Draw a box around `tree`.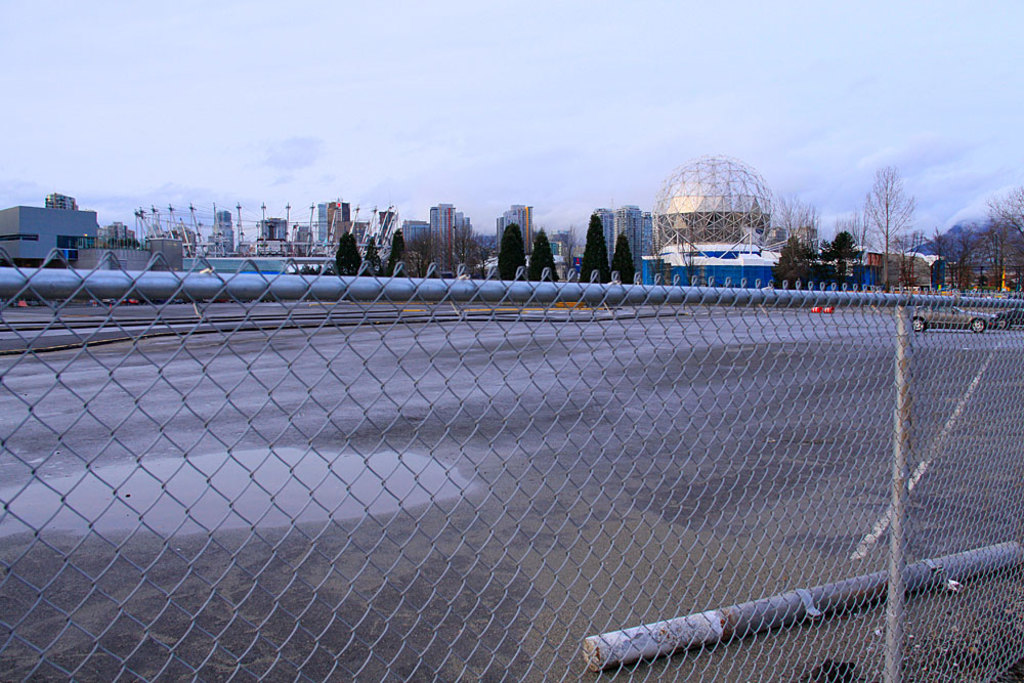
box=[402, 224, 456, 280].
